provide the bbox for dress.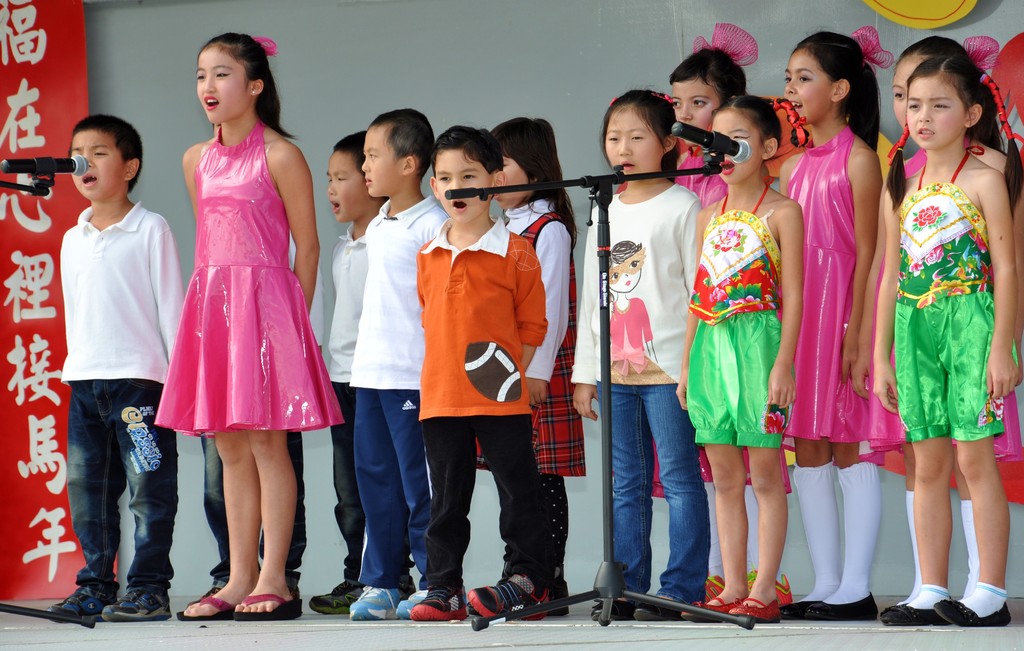
(870,138,1023,459).
